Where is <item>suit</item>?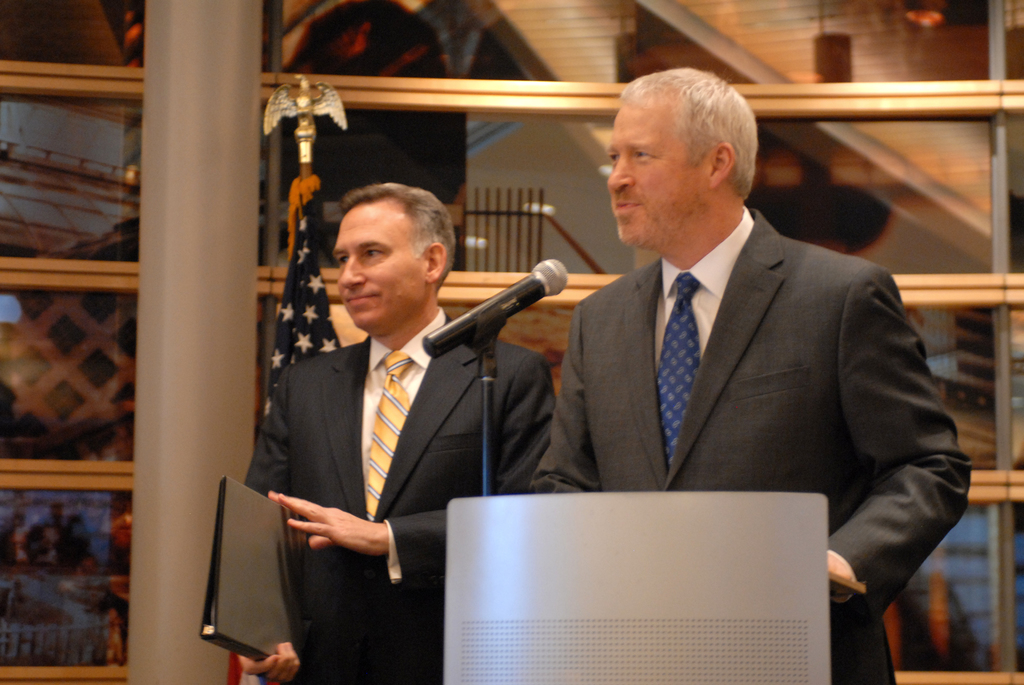
388 203 973 684.
